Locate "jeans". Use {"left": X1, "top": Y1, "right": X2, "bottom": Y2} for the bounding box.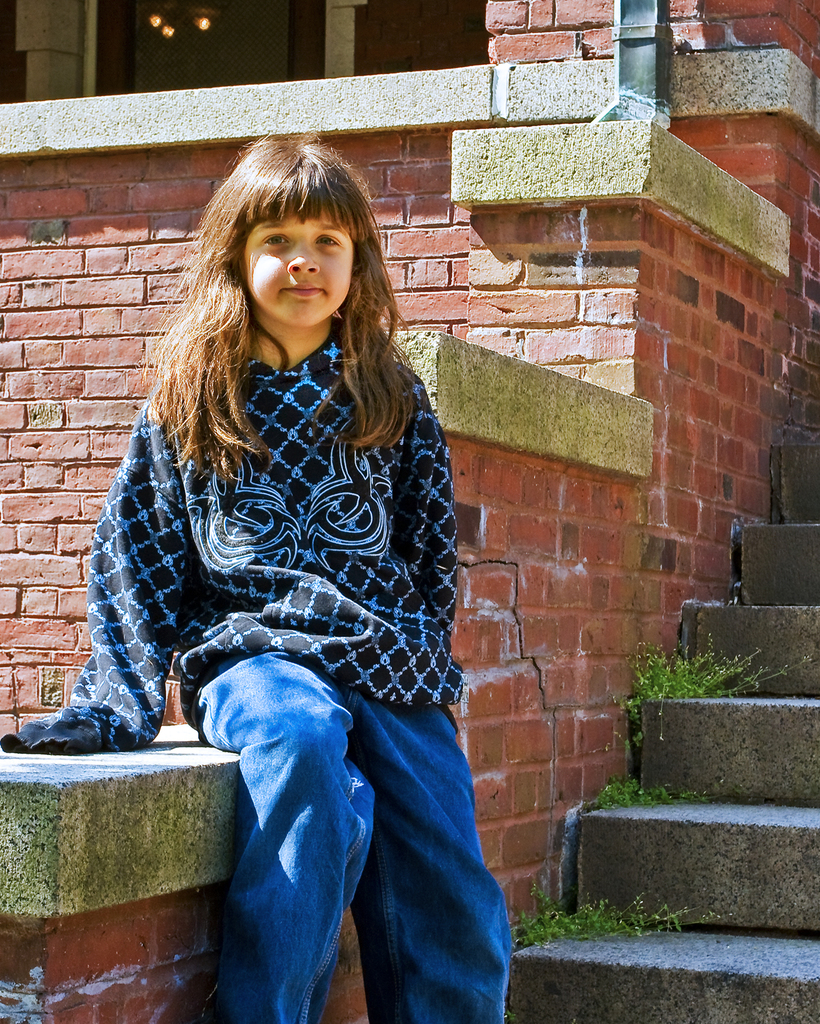
{"left": 198, "top": 646, "right": 459, "bottom": 1023}.
